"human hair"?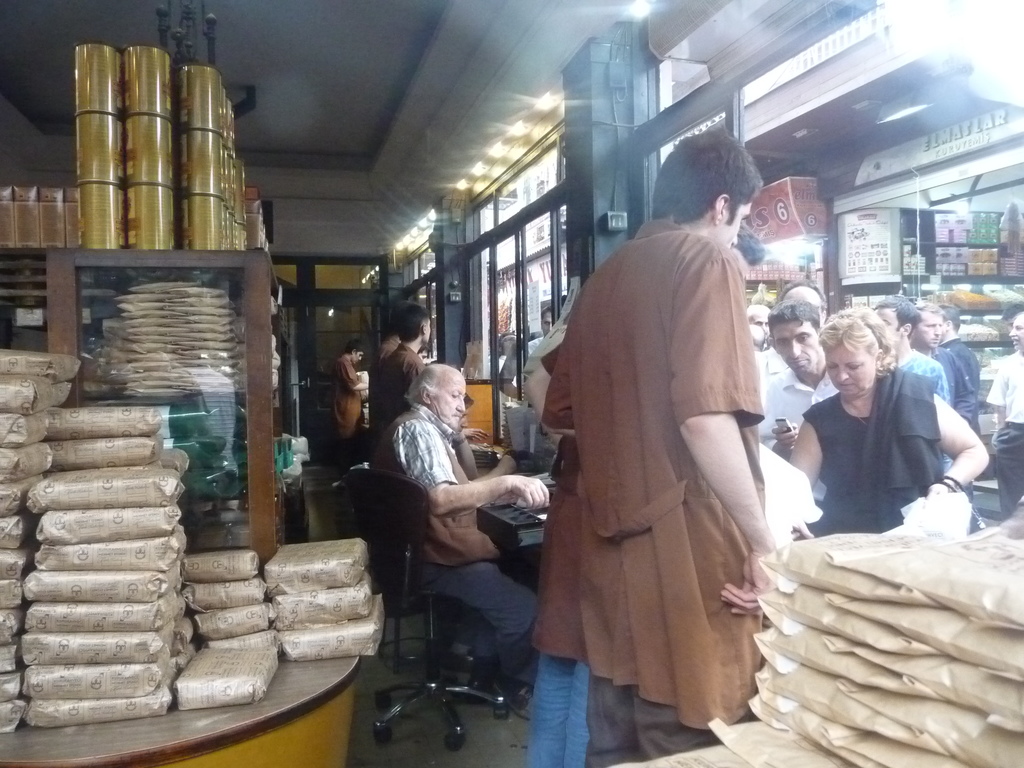
(left=668, top=129, right=777, bottom=233)
